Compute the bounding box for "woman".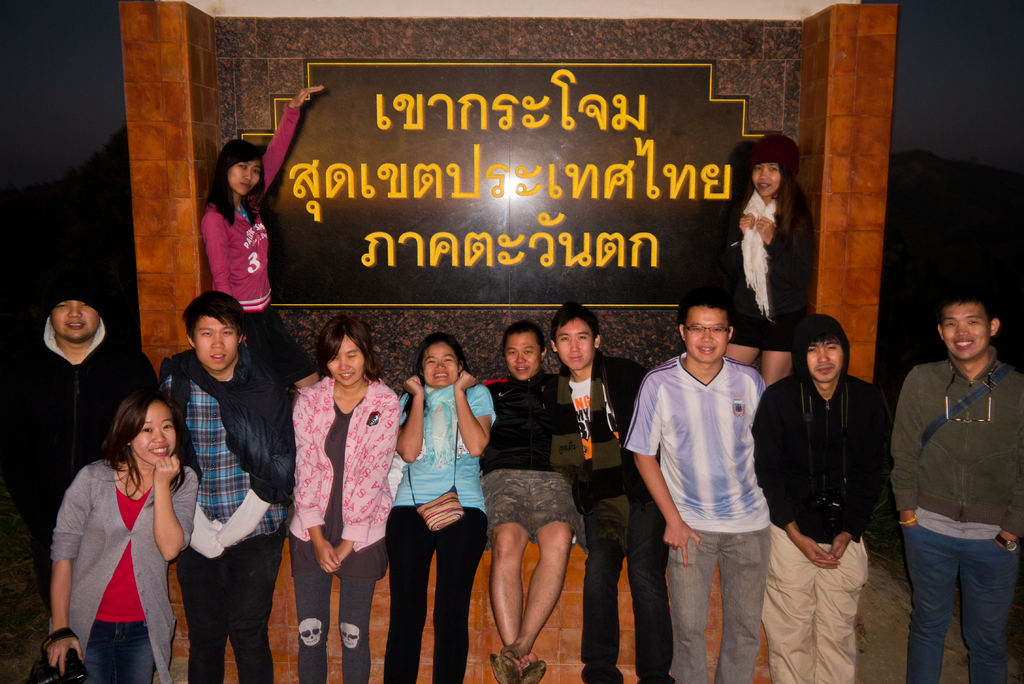
select_region(726, 133, 818, 384).
